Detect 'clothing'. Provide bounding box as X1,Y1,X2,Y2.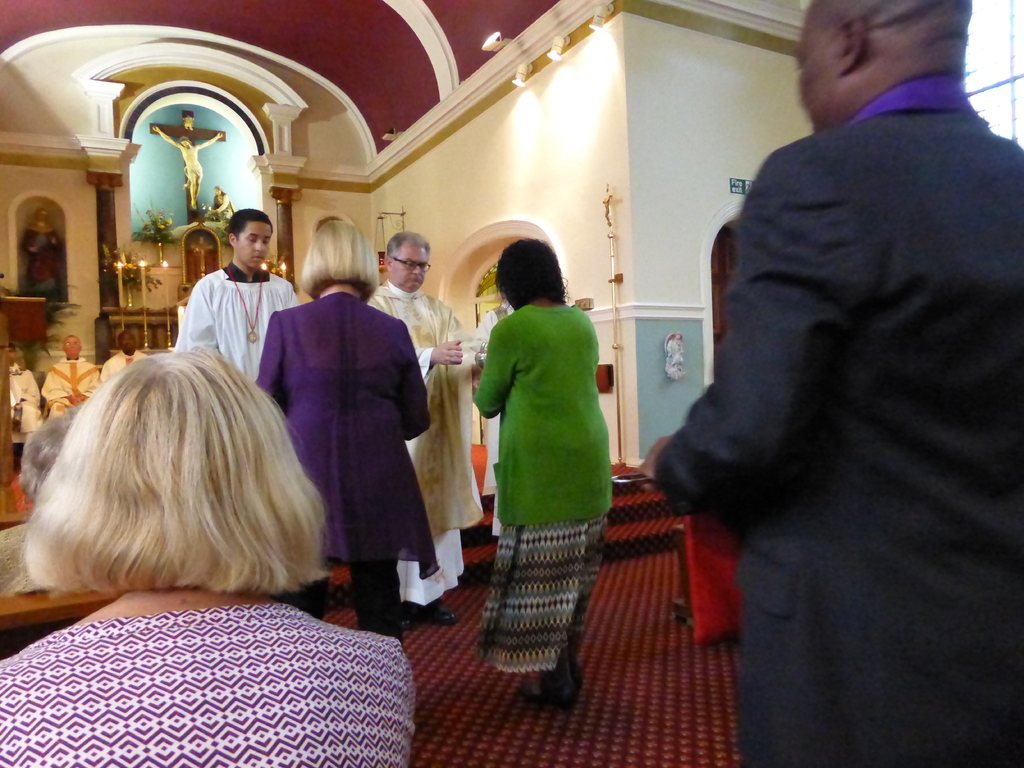
0,596,418,767.
